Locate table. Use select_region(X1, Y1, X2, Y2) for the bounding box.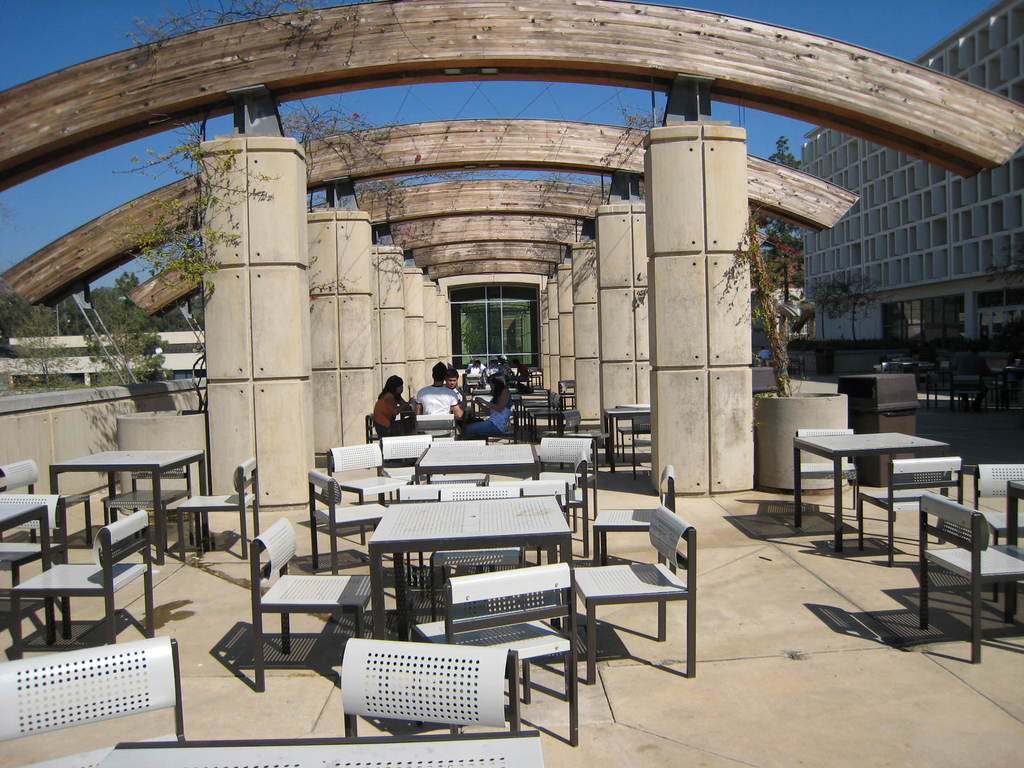
select_region(604, 412, 650, 471).
